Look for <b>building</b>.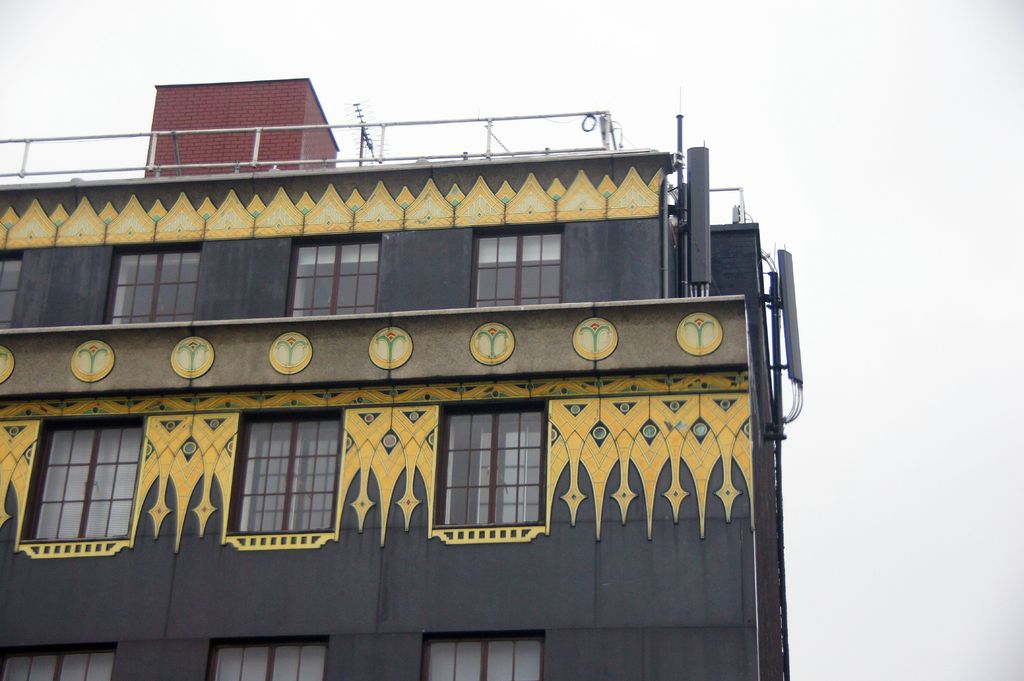
Found: Rect(1, 76, 804, 680).
